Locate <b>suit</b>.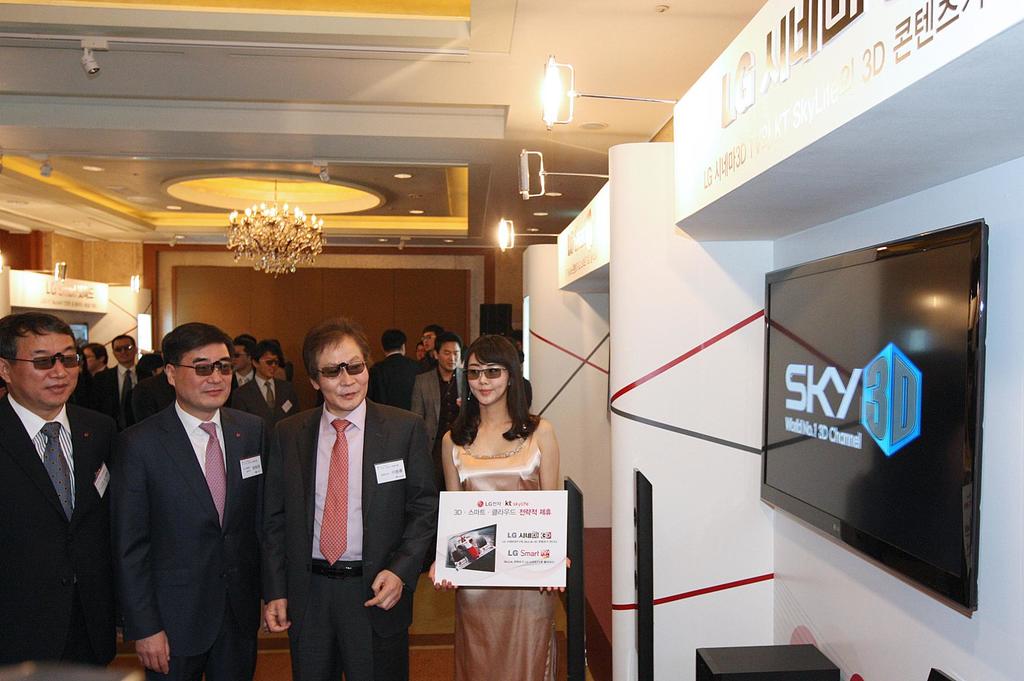
Bounding box: (x1=268, y1=403, x2=440, y2=680).
